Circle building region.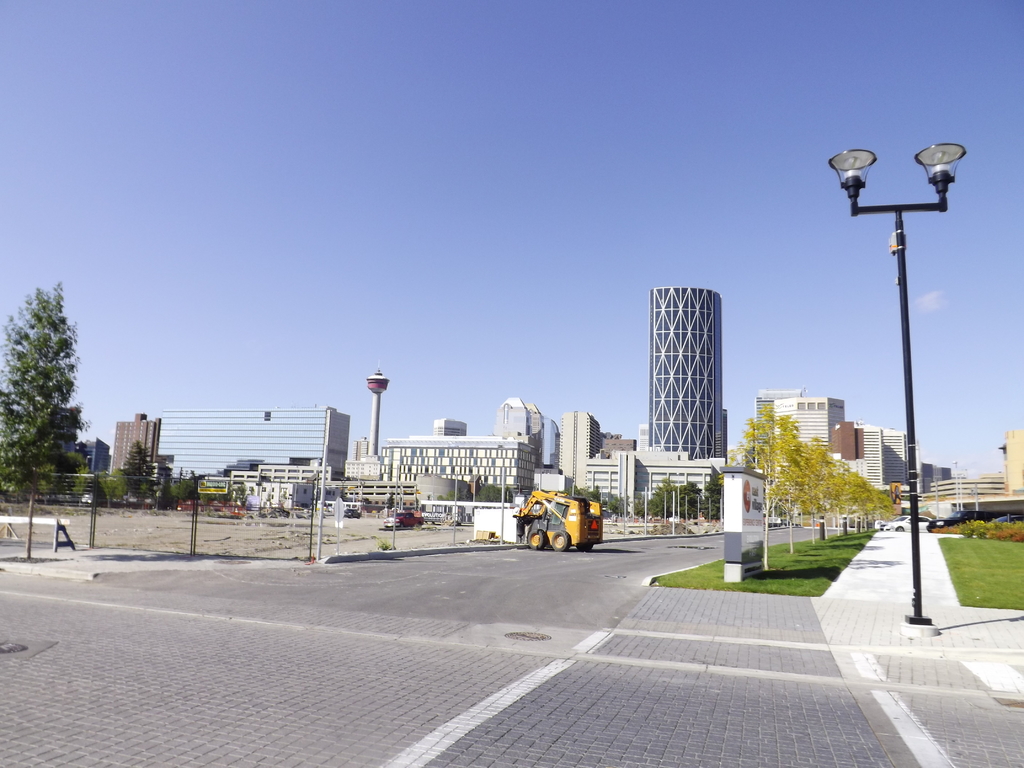
Region: {"x1": 563, "y1": 413, "x2": 600, "y2": 488}.
